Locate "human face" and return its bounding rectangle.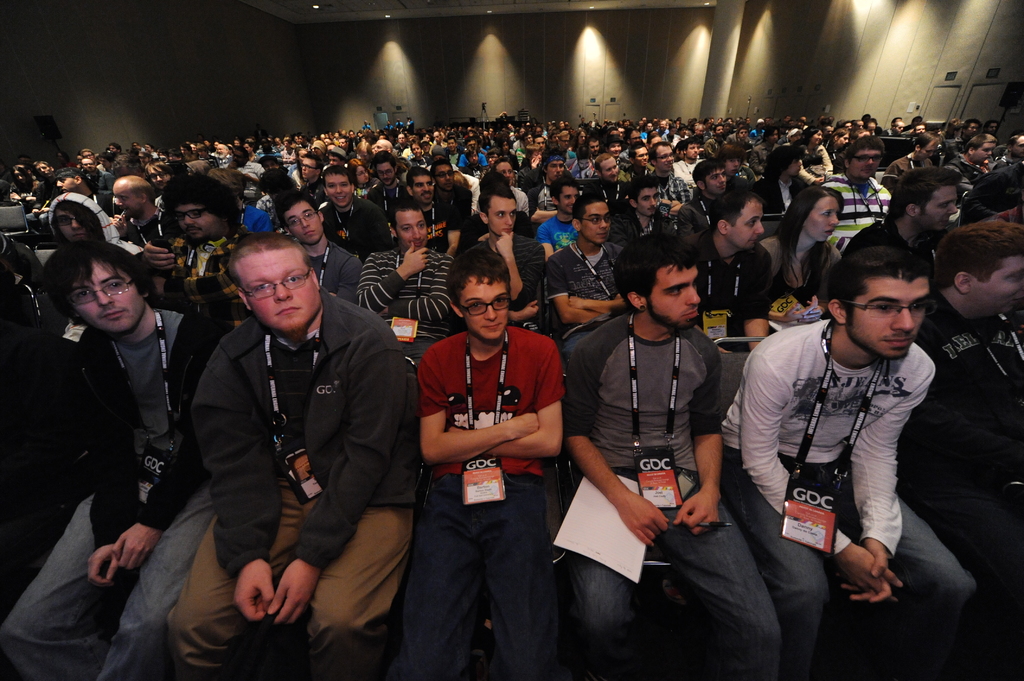
582 200 612 246.
